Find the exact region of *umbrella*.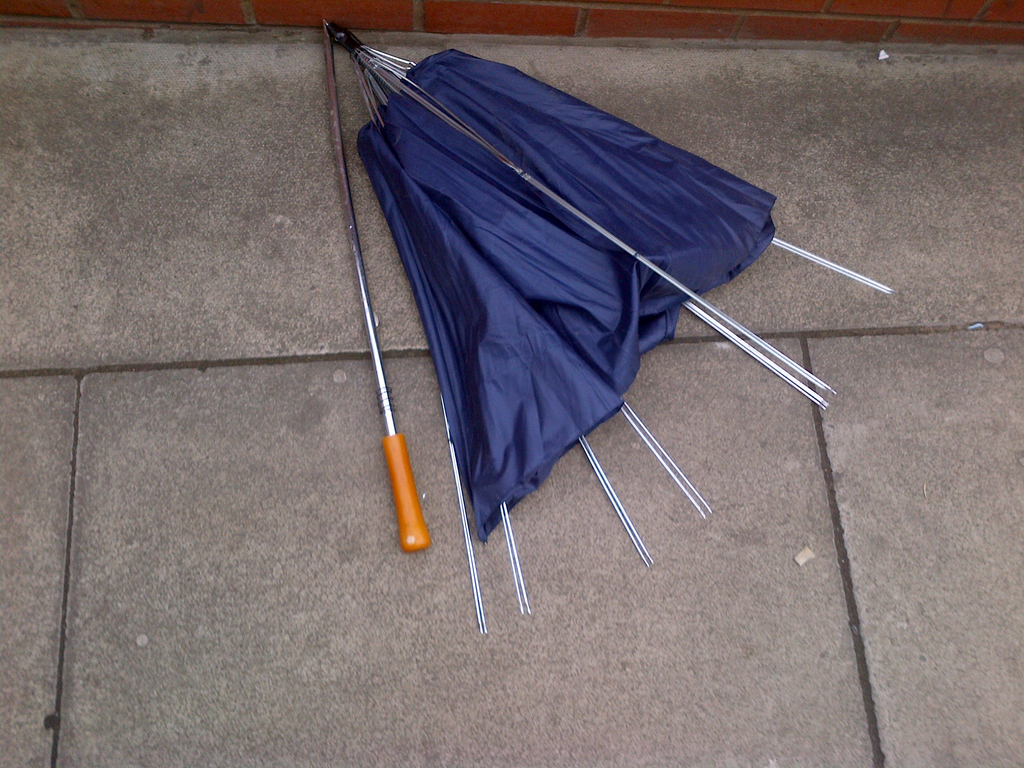
Exact region: rect(329, 17, 895, 638).
